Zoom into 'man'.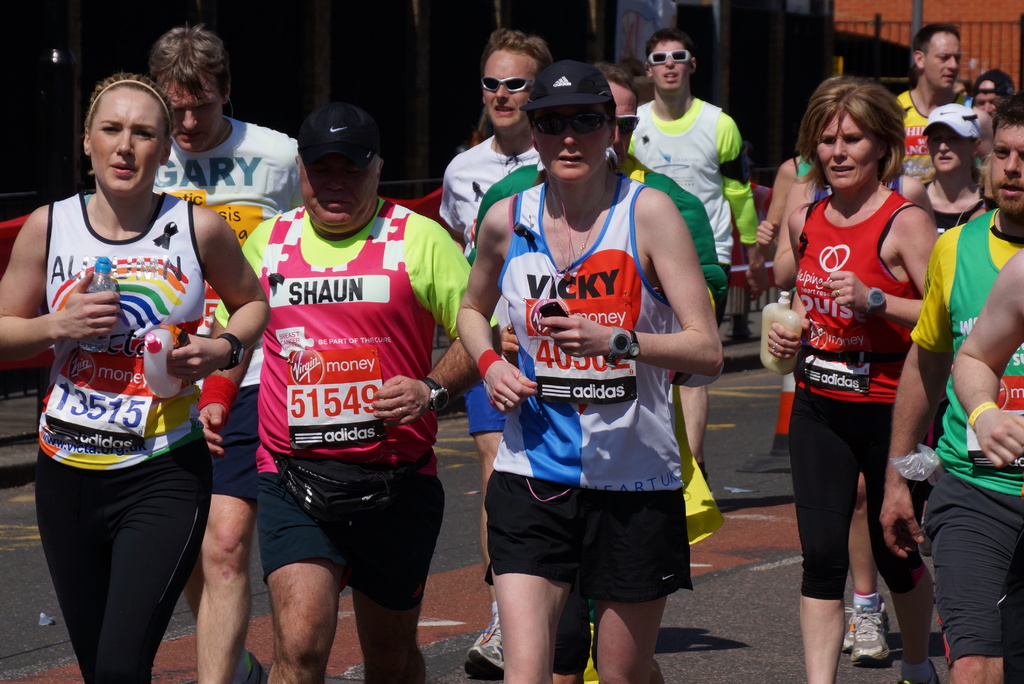
Zoom target: [460,58,725,683].
